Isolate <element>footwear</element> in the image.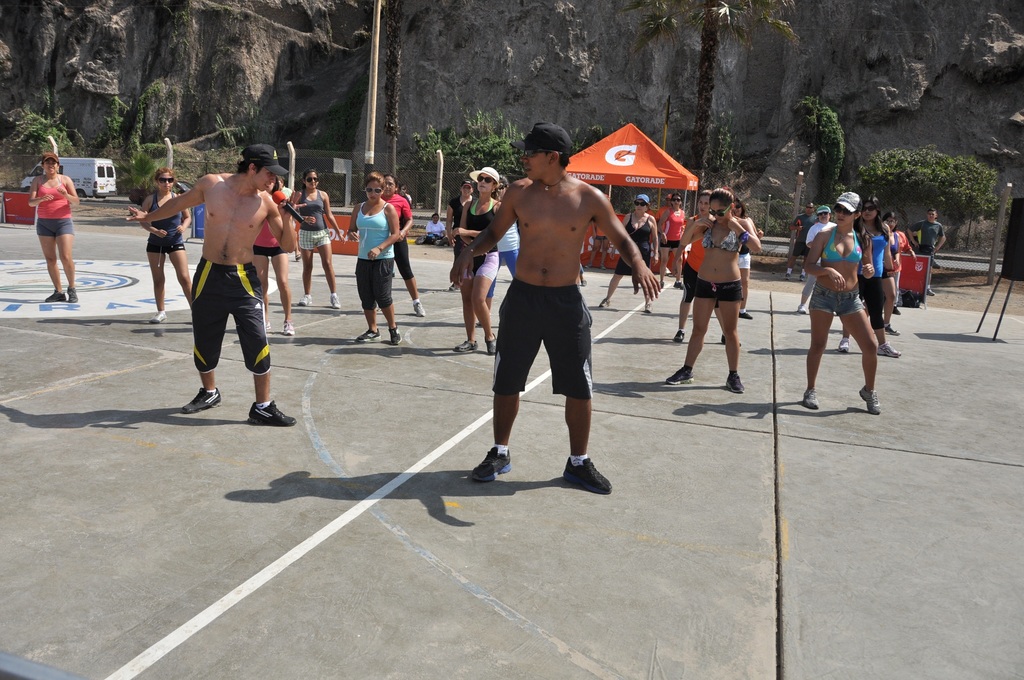
Isolated region: [x1=298, y1=293, x2=312, y2=308].
